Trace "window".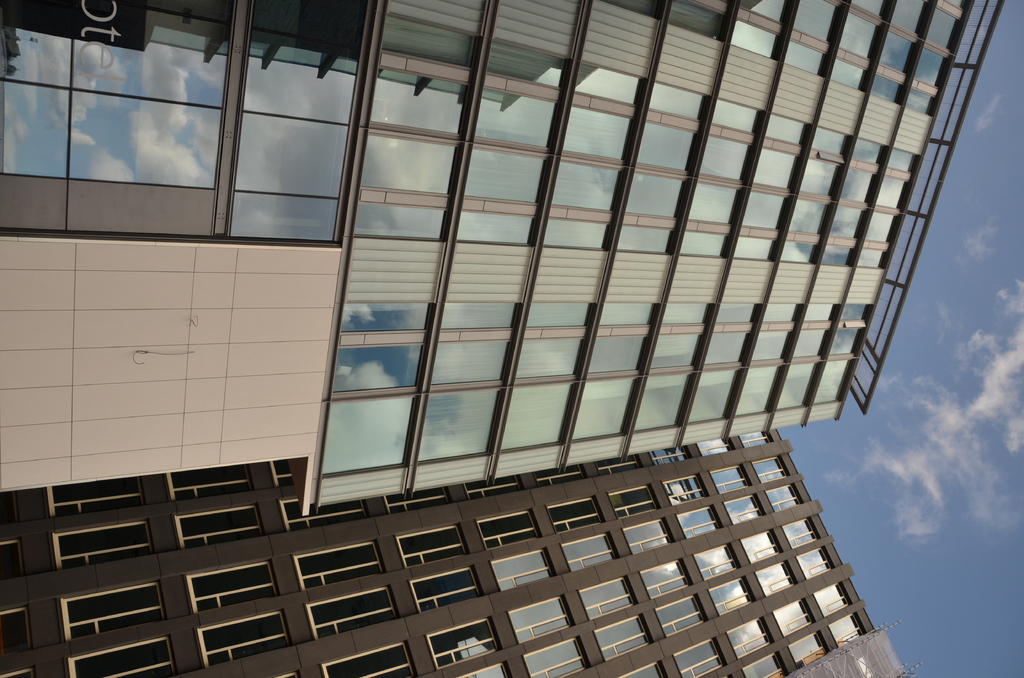
Traced to (x1=427, y1=612, x2=498, y2=666).
